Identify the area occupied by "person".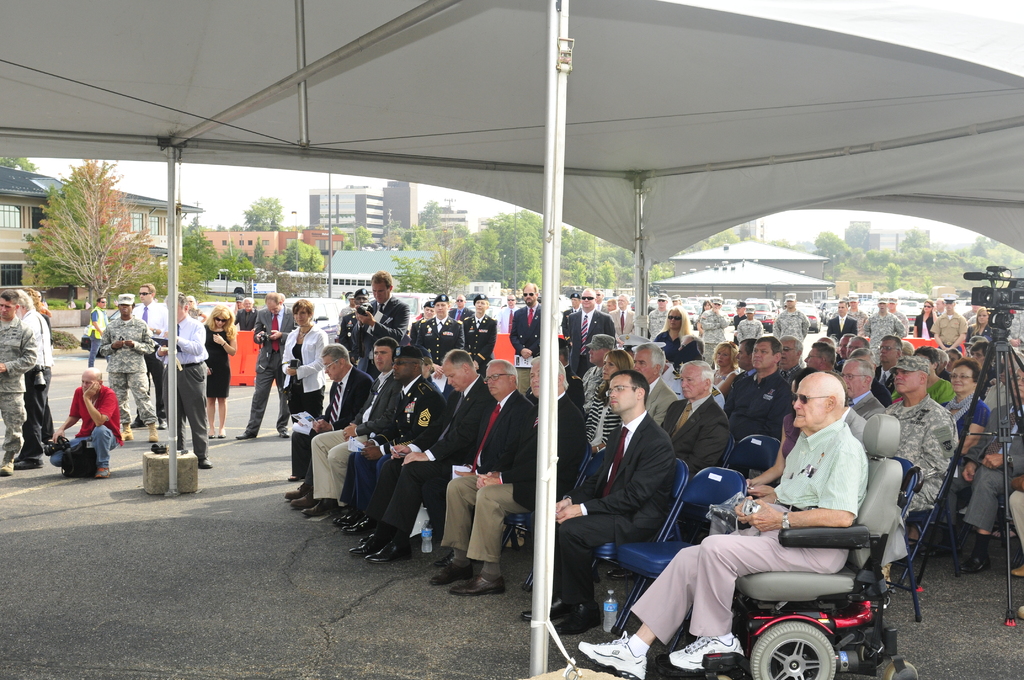
Area: region(929, 296, 967, 350).
